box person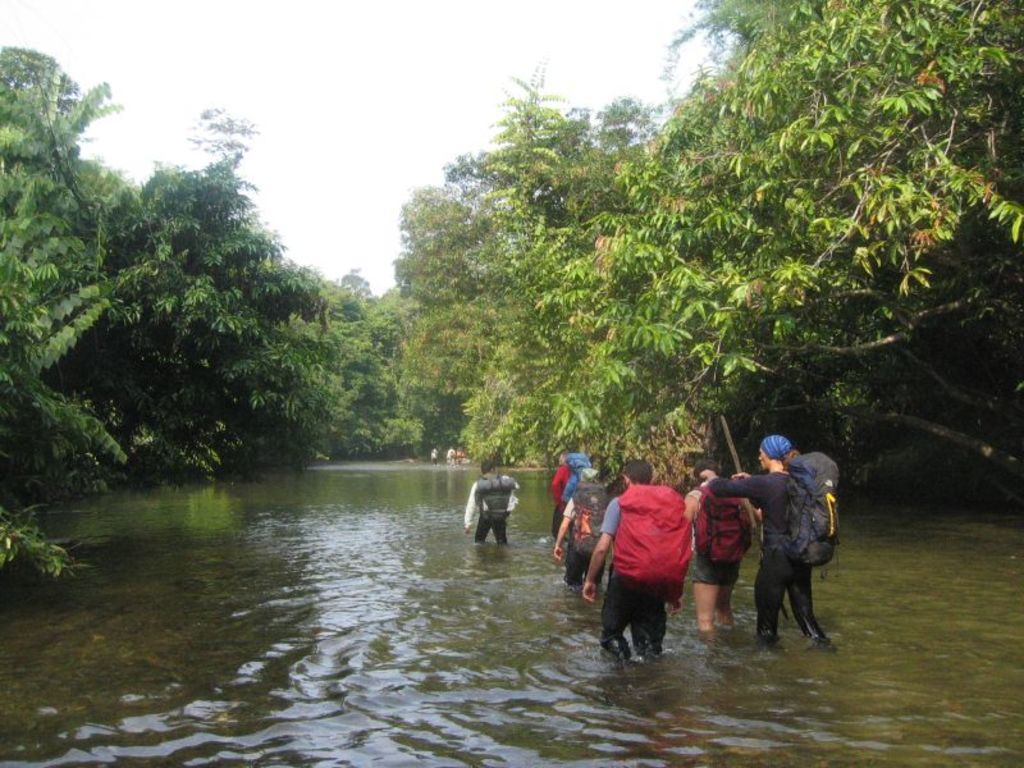
x1=709 y1=433 x2=831 y2=648
